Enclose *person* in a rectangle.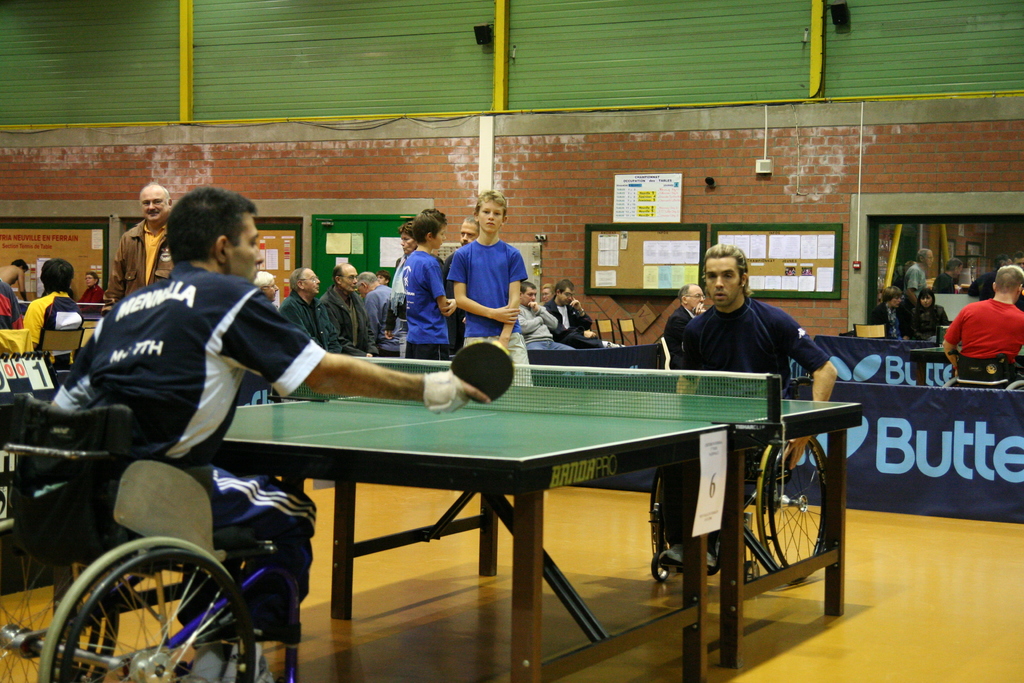
pyautogui.locateOnScreen(77, 270, 106, 304).
